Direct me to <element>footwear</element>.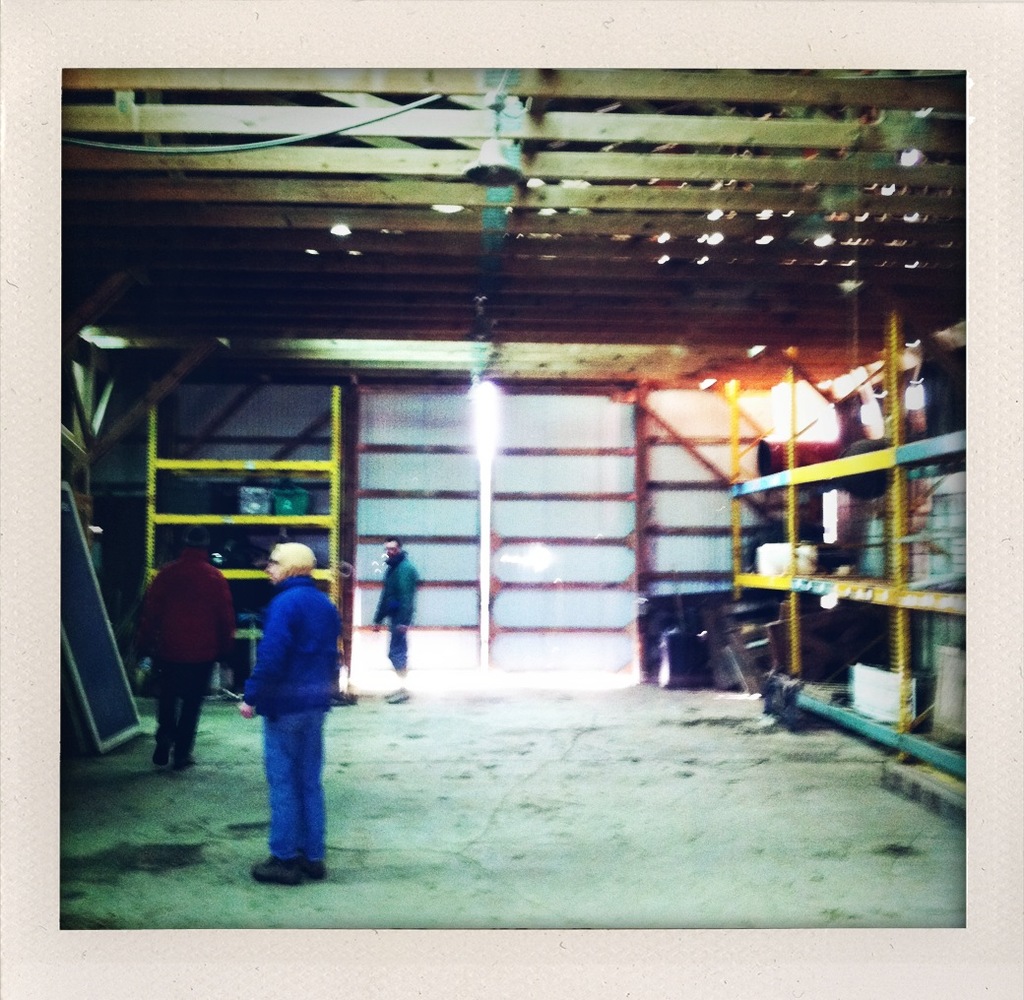
Direction: (246,846,313,891).
